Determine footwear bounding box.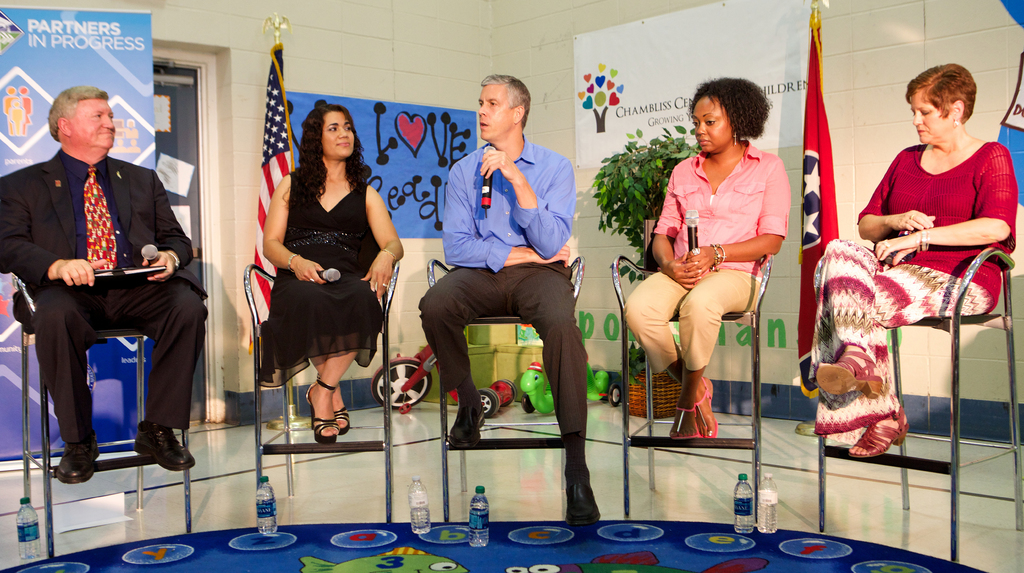
Determined: (849, 410, 908, 457).
